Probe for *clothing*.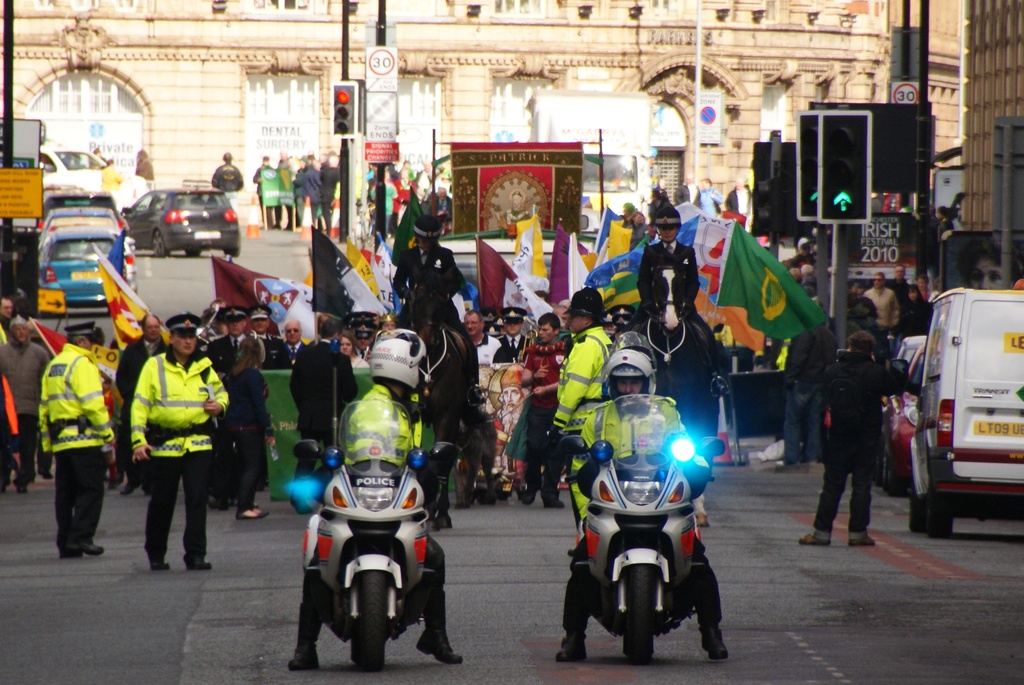
Probe result: l=560, t=392, r=729, b=624.
